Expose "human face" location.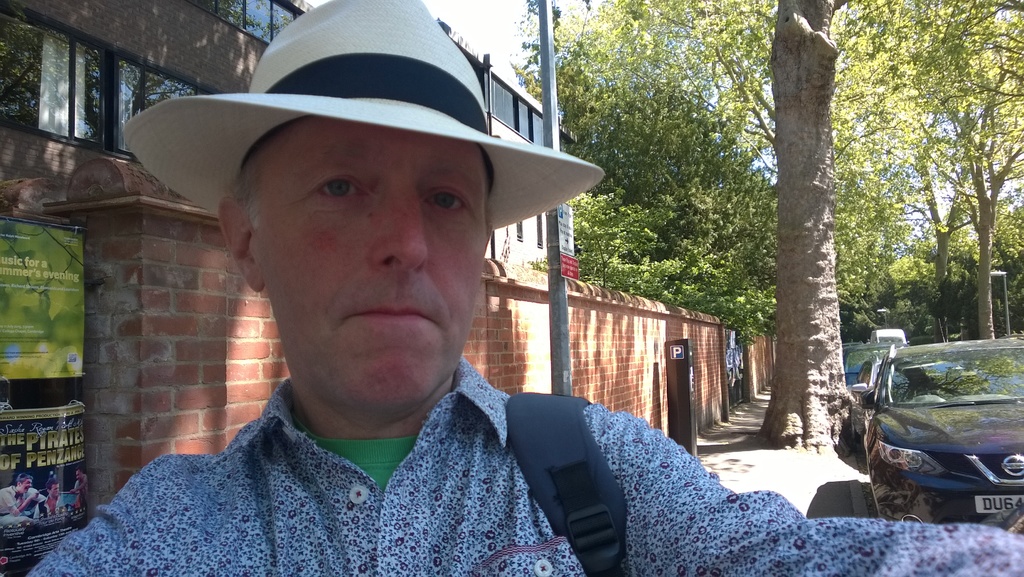
Exposed at locate(248, 108, 490, 422).
